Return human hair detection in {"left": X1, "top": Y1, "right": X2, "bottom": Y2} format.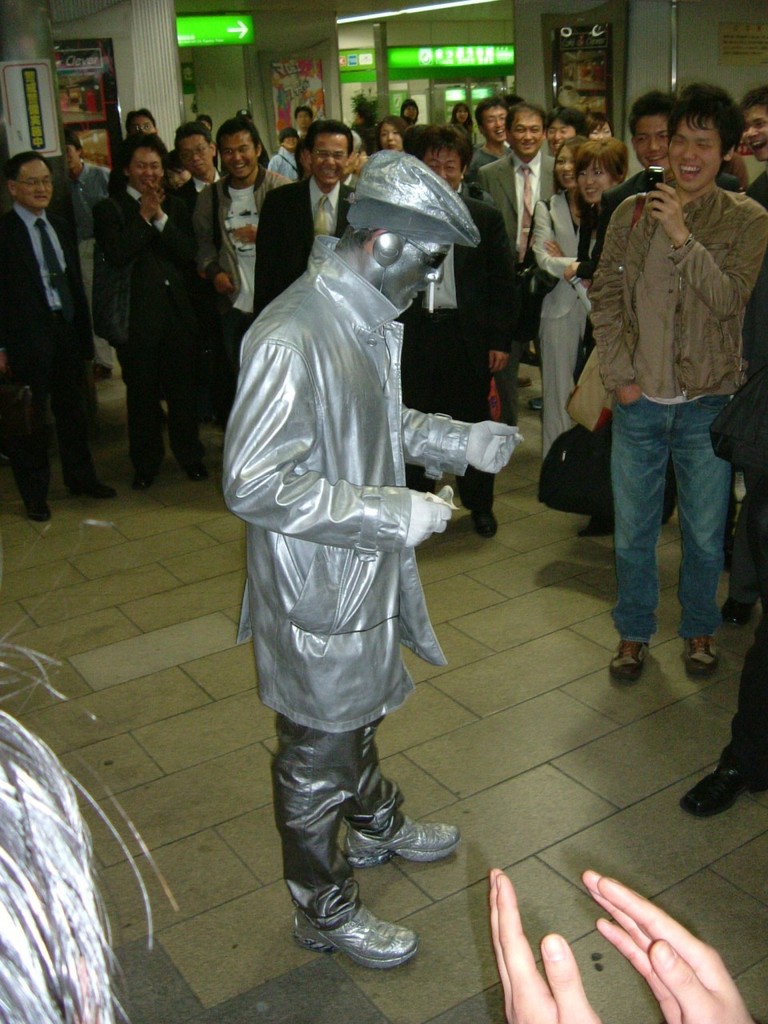
{"left": 295, "top": 104, "right": 313, "bottom": 123}.
